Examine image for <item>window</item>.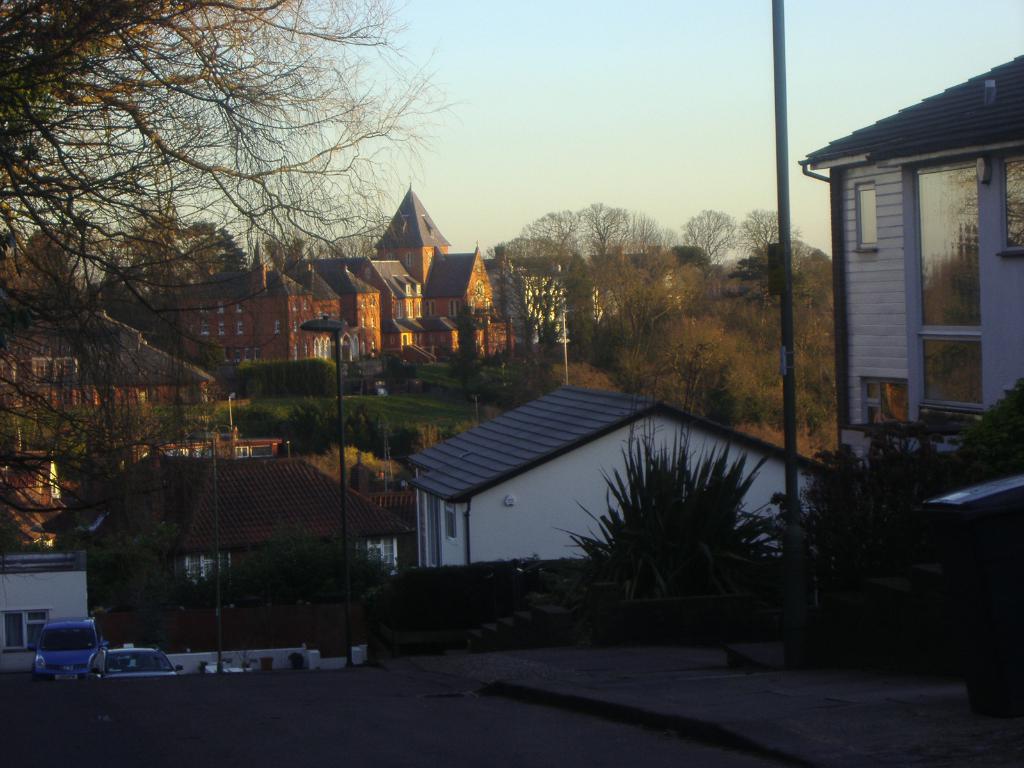
Examination result: locate(246, 348, 252, 360).
